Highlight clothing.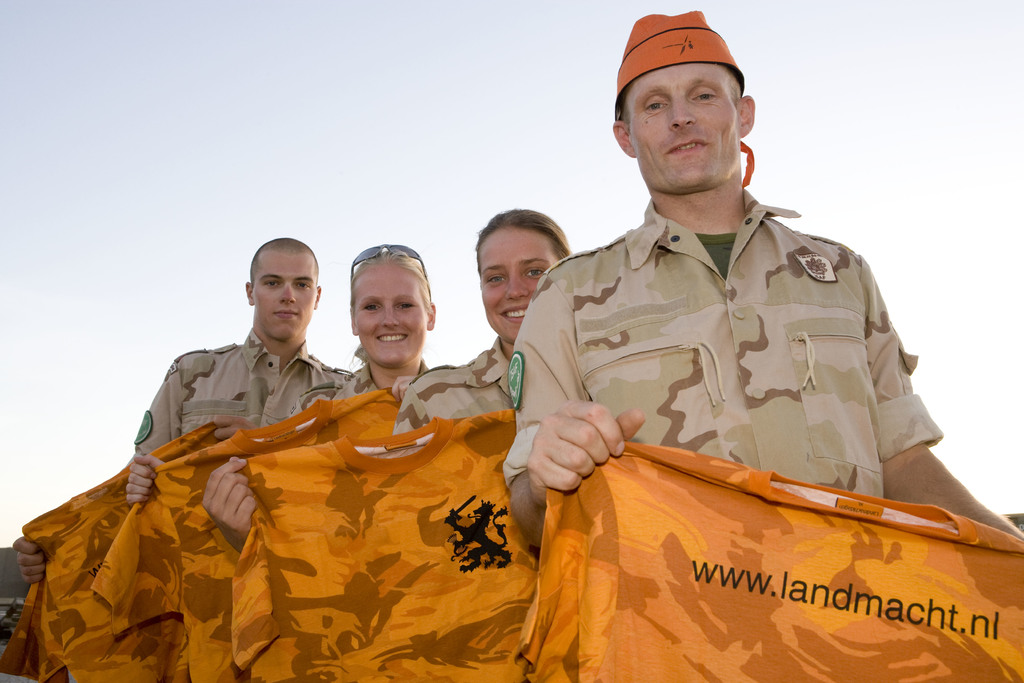
Highlighted region: box(427, 144, 973, 637).
